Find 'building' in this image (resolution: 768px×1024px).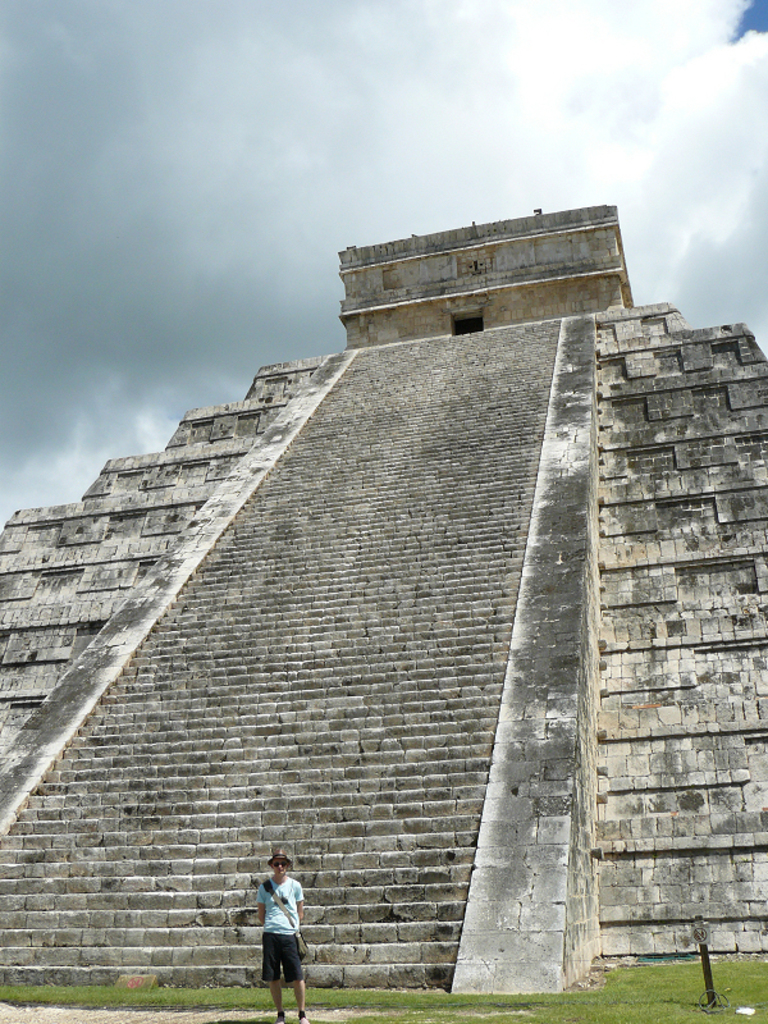
0 209 767 987.
